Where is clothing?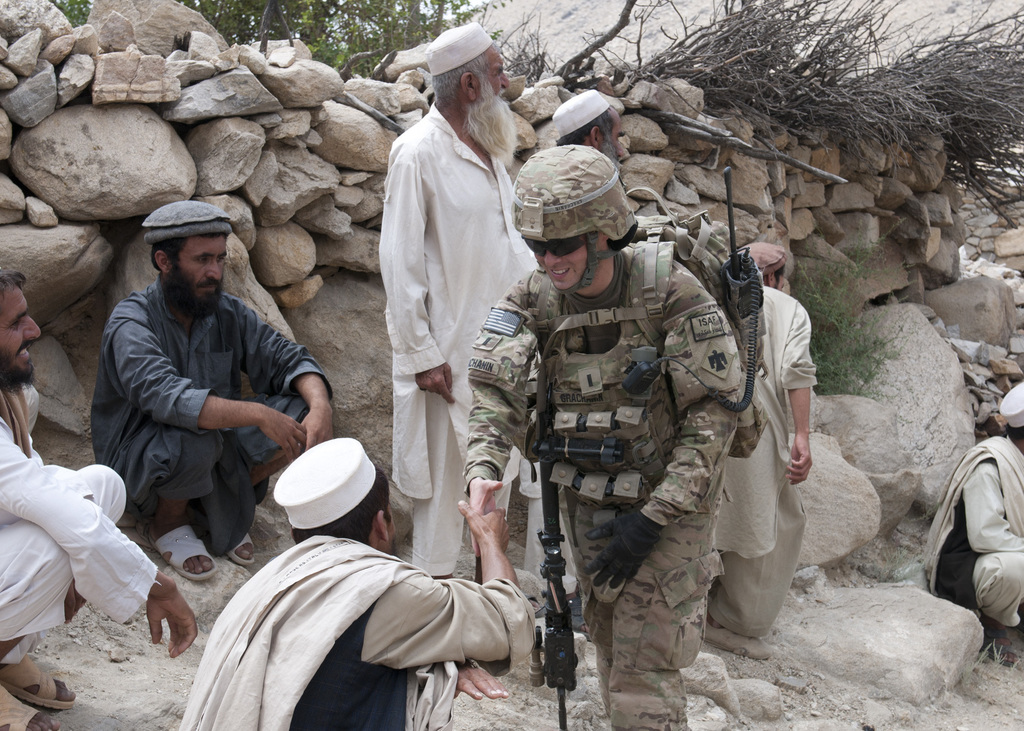
[x1=372, y1=54, x2=539, y2=589].
